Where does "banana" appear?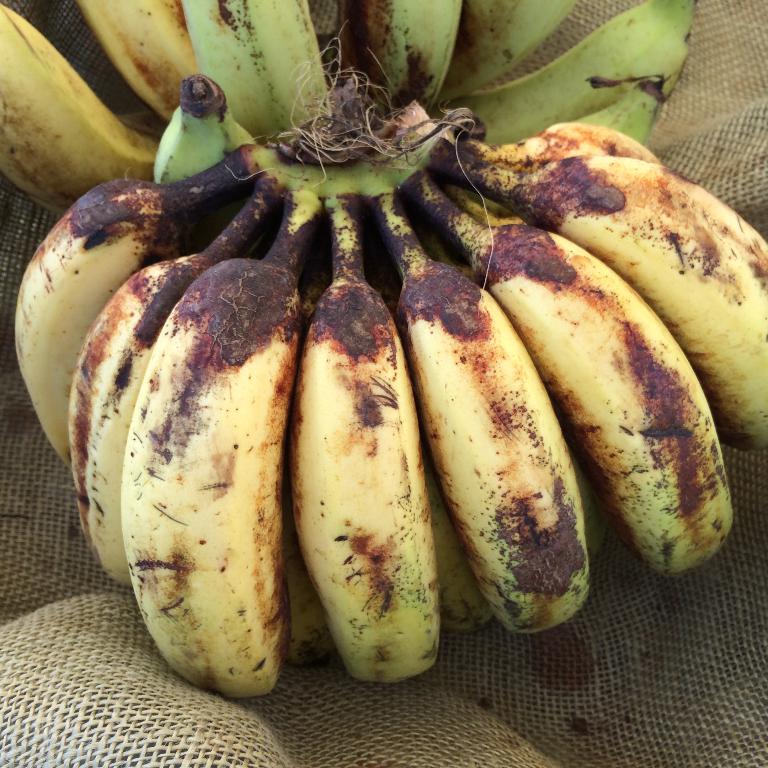
Appears at (left=283, top=210, right=425, bottom=689).
